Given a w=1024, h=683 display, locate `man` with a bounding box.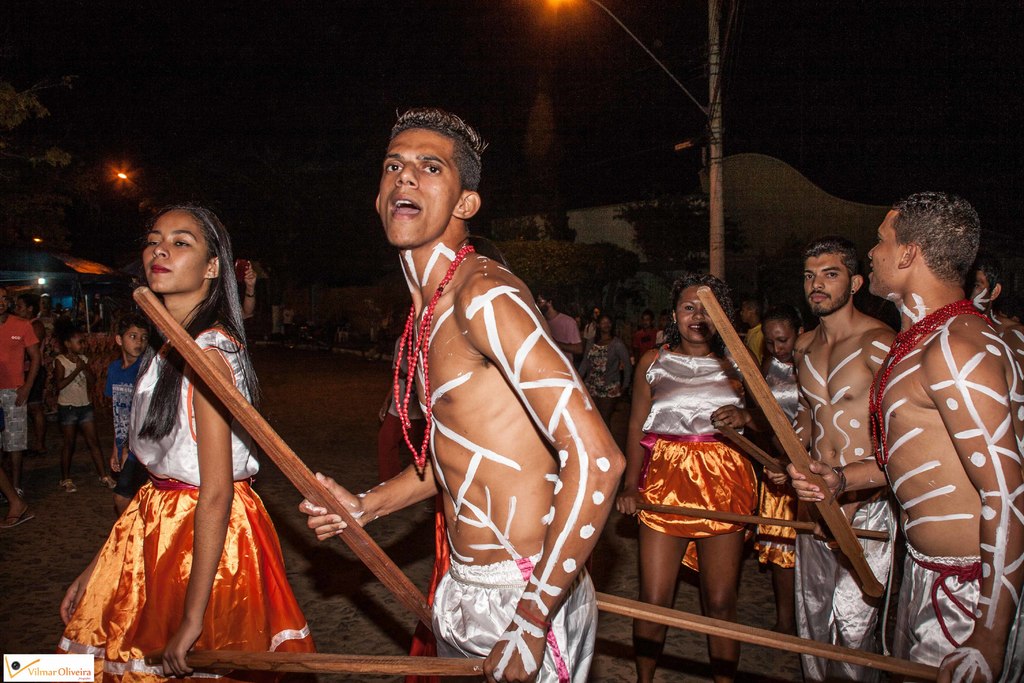
Located: [852, 170, 1019, 662].
